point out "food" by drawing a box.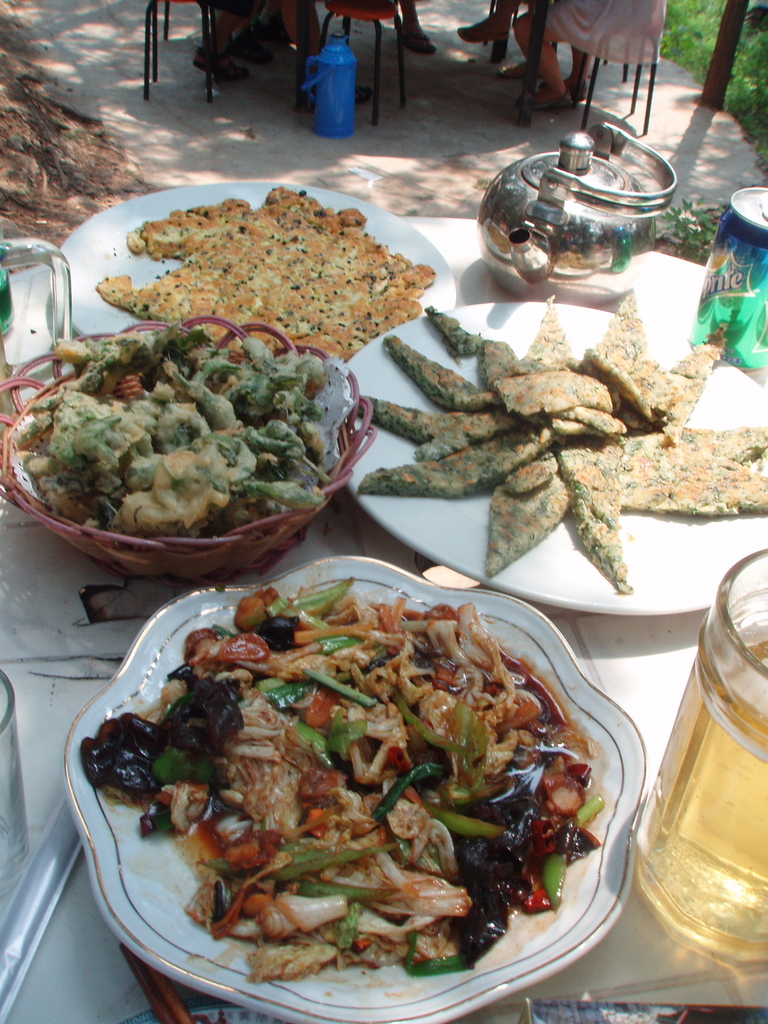
left=92, top=185, right=435, bottom=372.
